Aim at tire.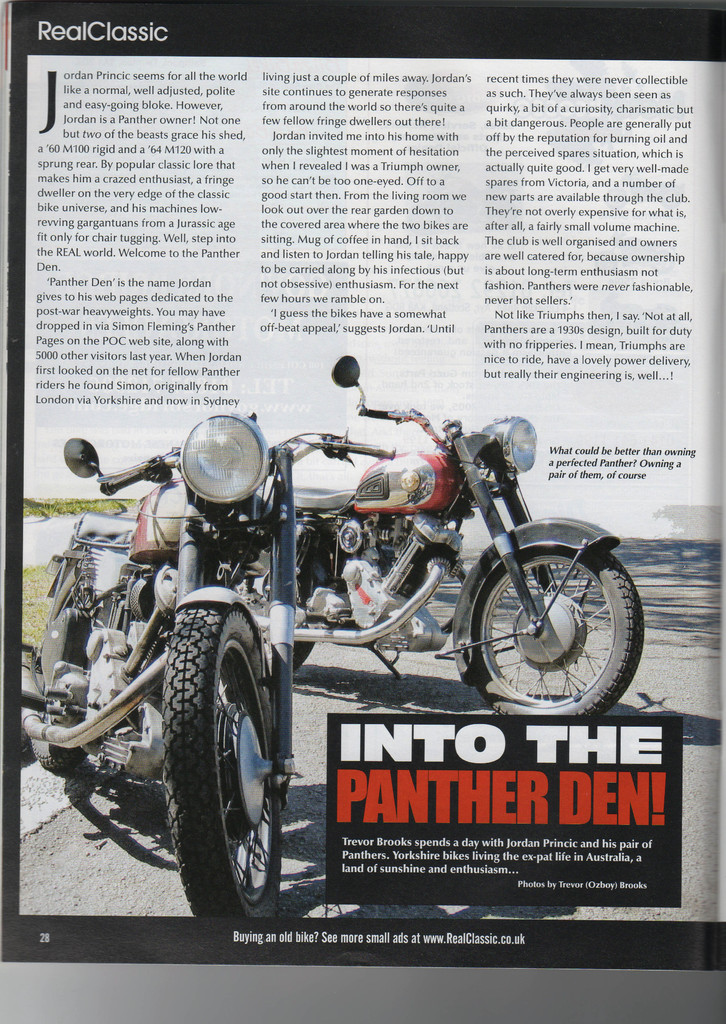
Aimed at 27 564 83 776.
